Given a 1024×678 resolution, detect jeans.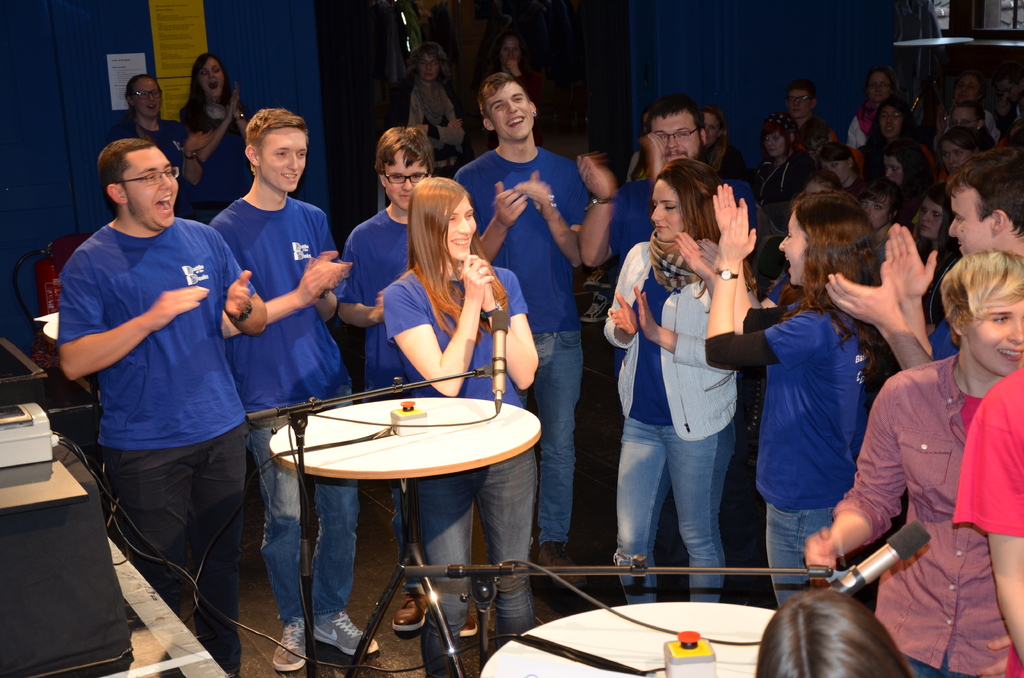
409,449,536,677.
